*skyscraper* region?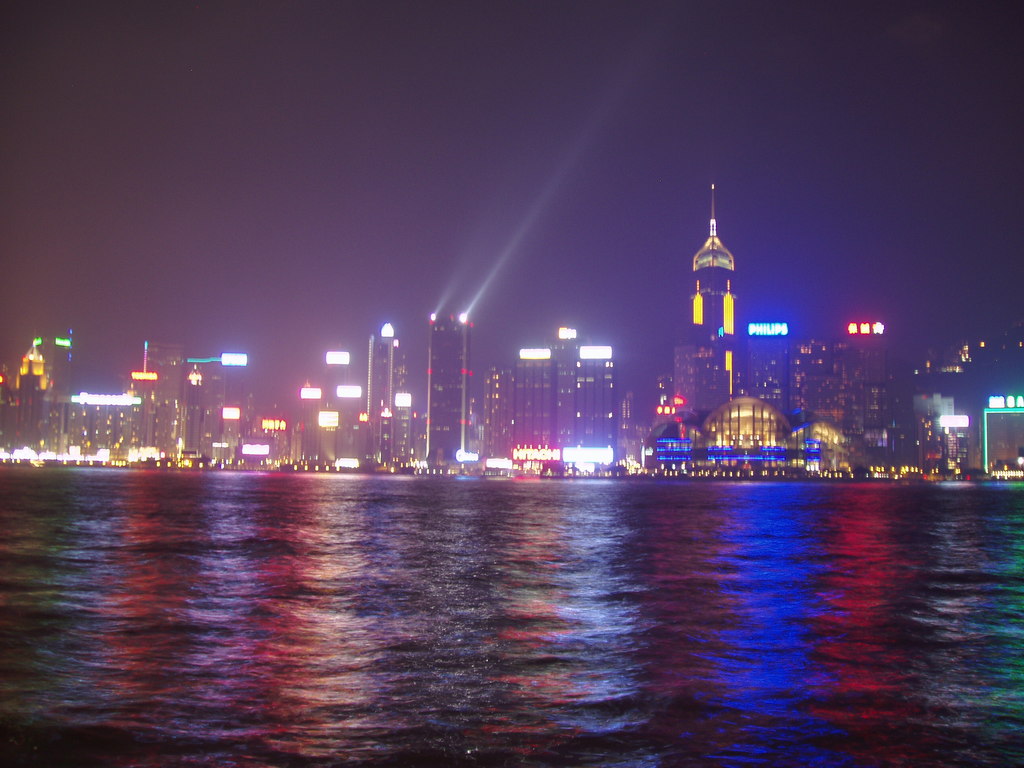
box=[426, 313, 469, 461]
